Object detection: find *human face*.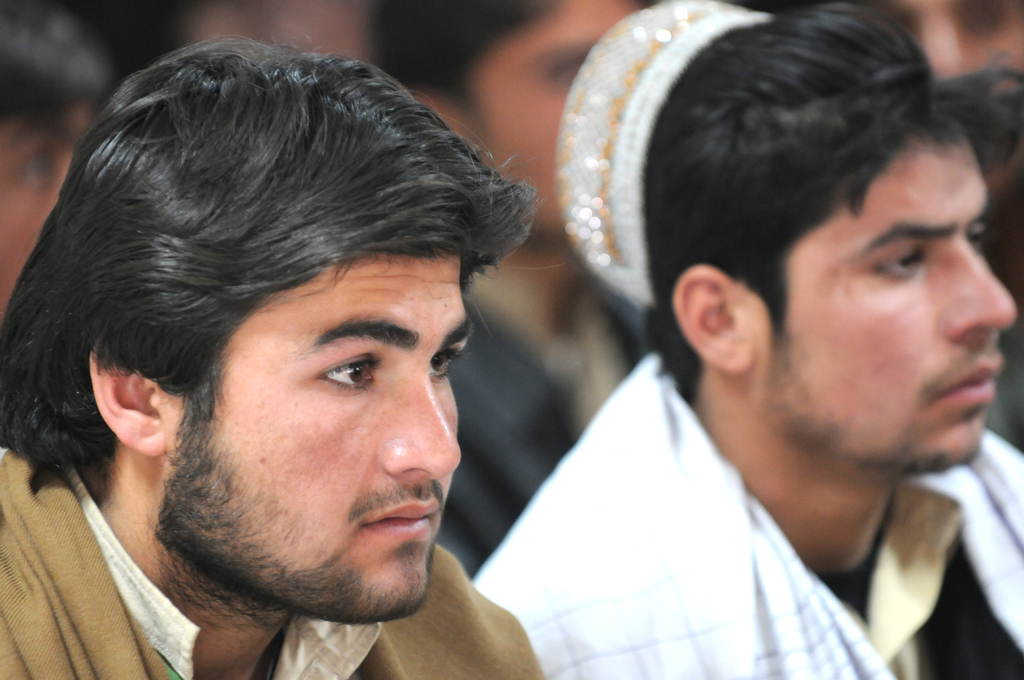
select_region(778, 144, 1014, 473).
